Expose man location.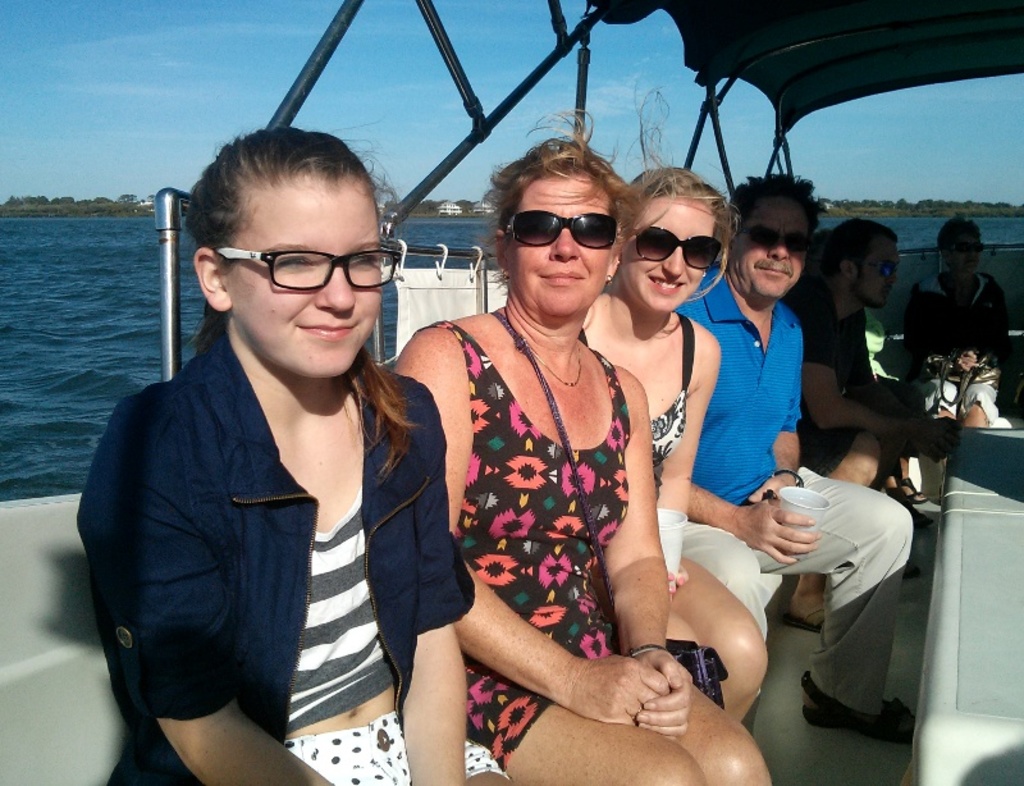
Exposed at BBox(786, 216, 927, 631).
